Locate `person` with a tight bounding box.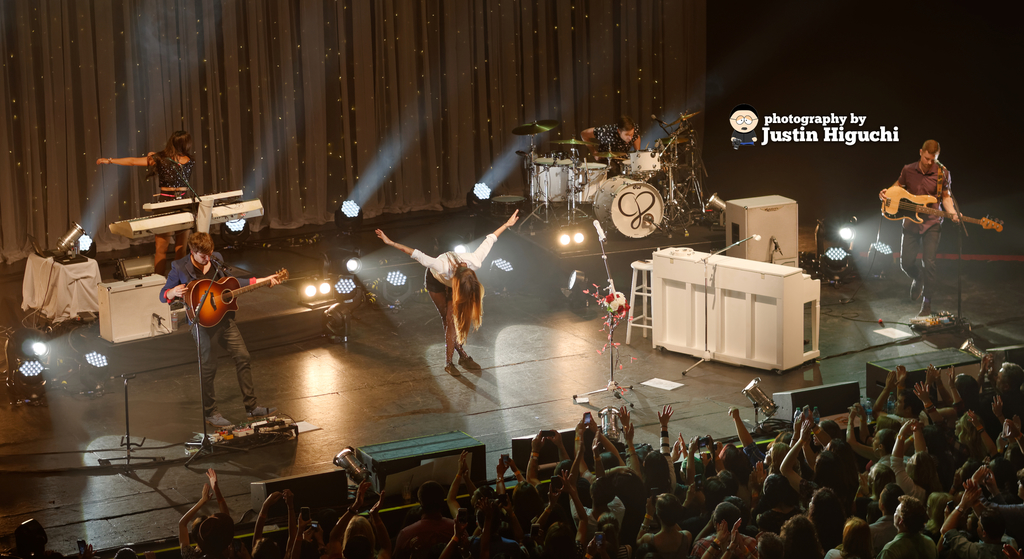
rect(372, 206, 522, 376).
